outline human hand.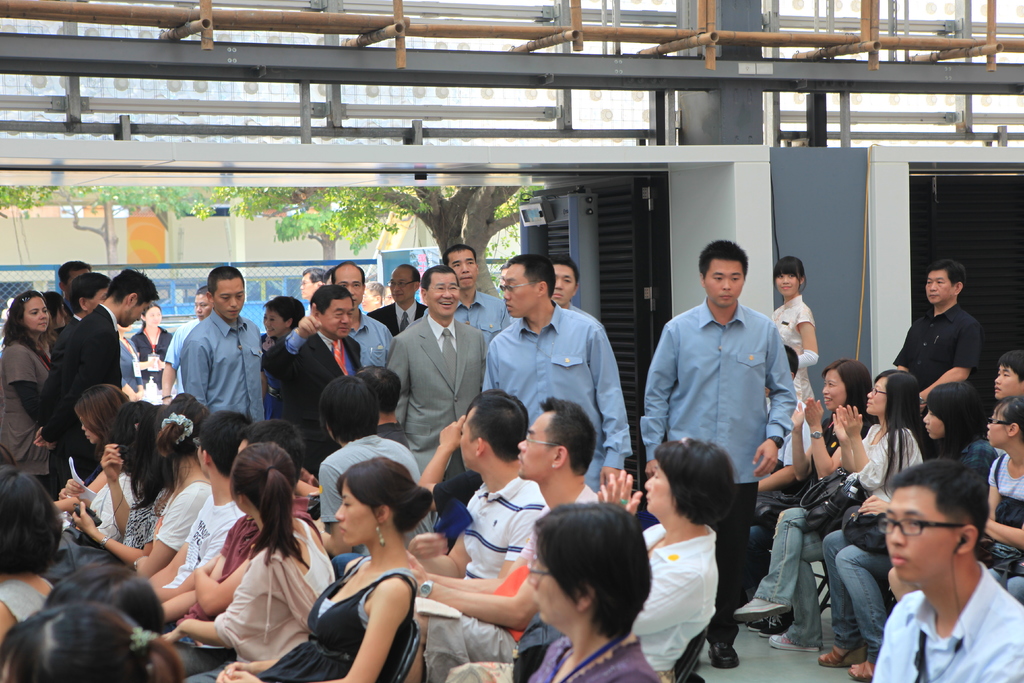
Outline: box=[842, 406, 865, 438].
